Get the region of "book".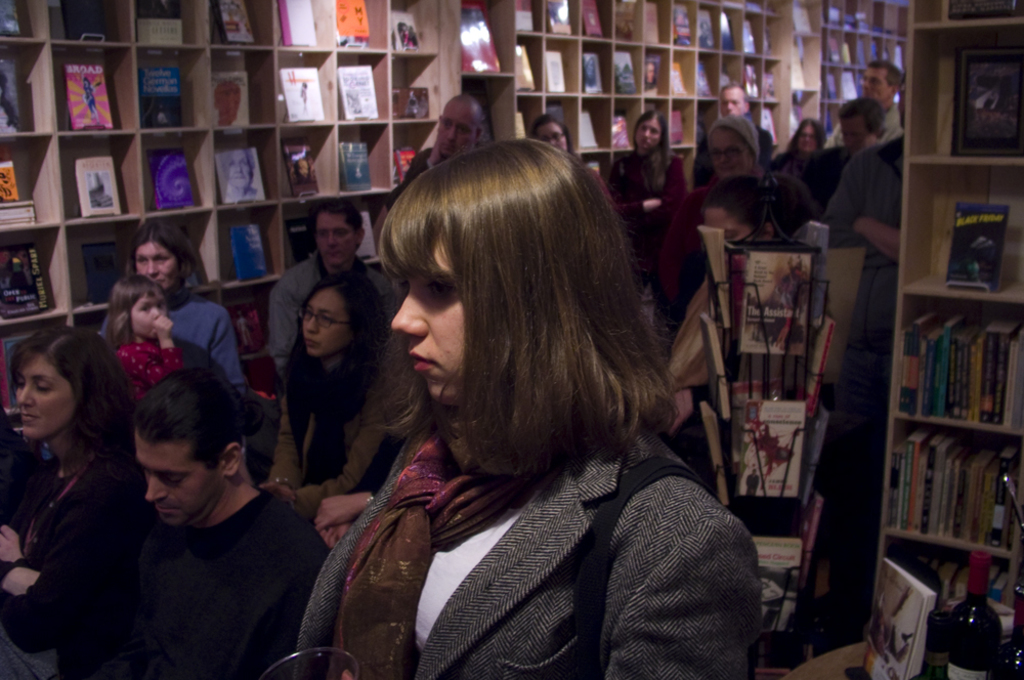
[left=353, top=212, right=372, bottom=259].
